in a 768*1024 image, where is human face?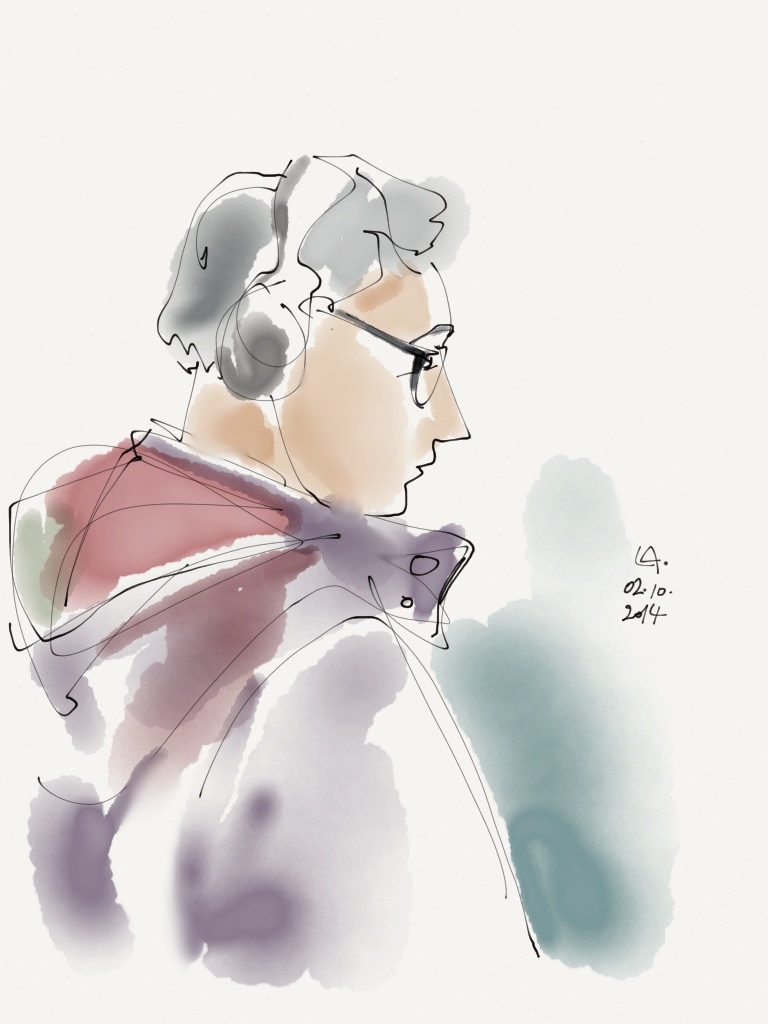
<bbox>265, 253, 476, 532</bbox>.
